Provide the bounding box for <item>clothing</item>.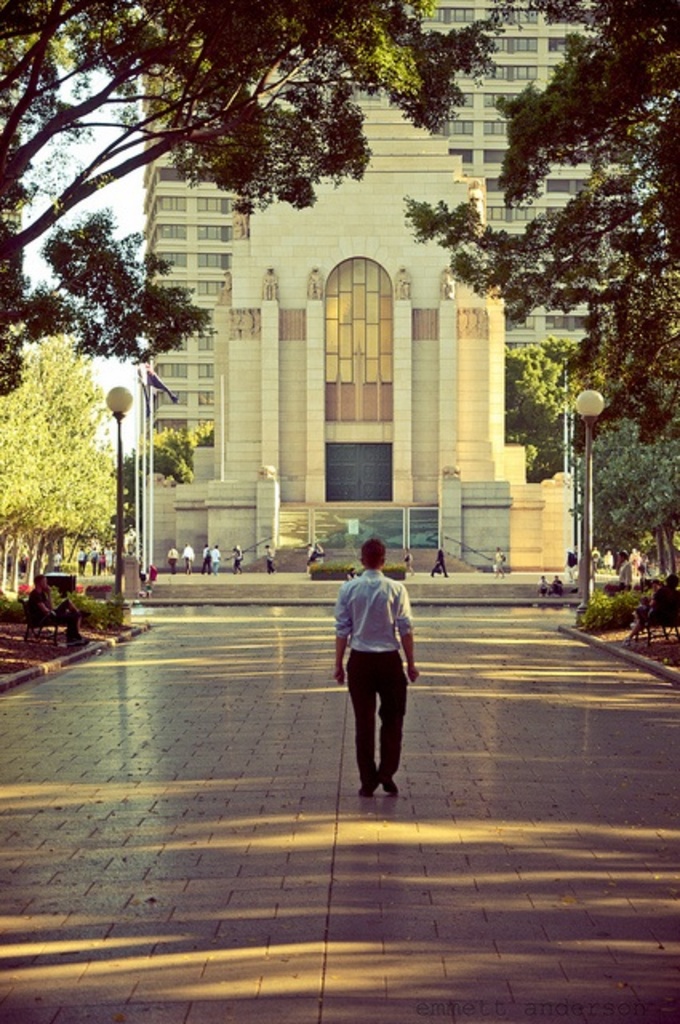
{"left": 589, "top": 547, "right": 598, "bottom": 573}.
